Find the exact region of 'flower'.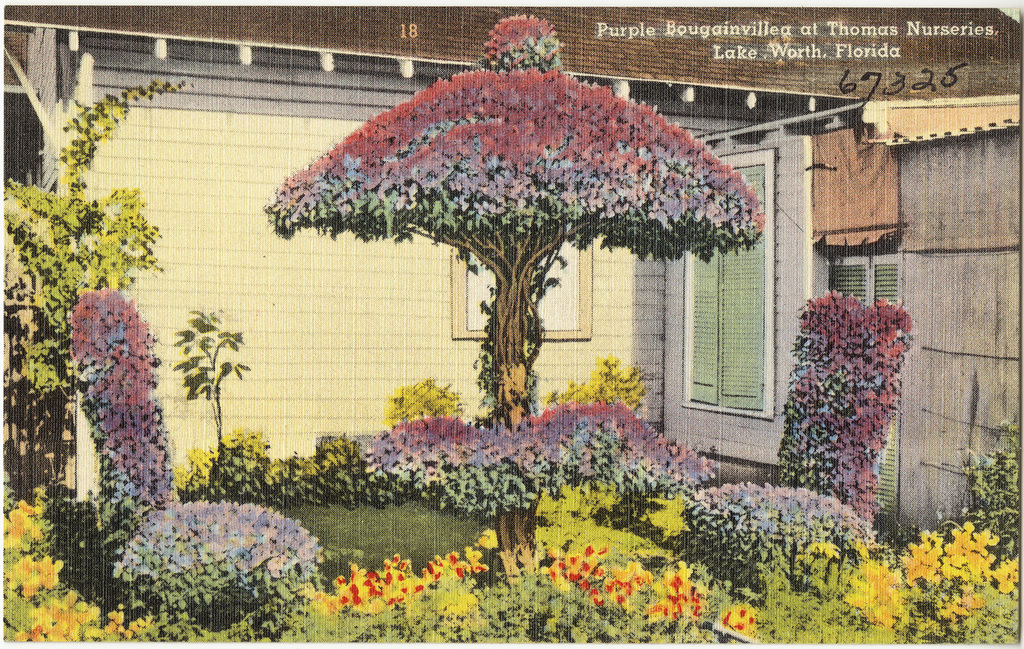
Exact region: <region>694, 479, 888, 568</region>.
